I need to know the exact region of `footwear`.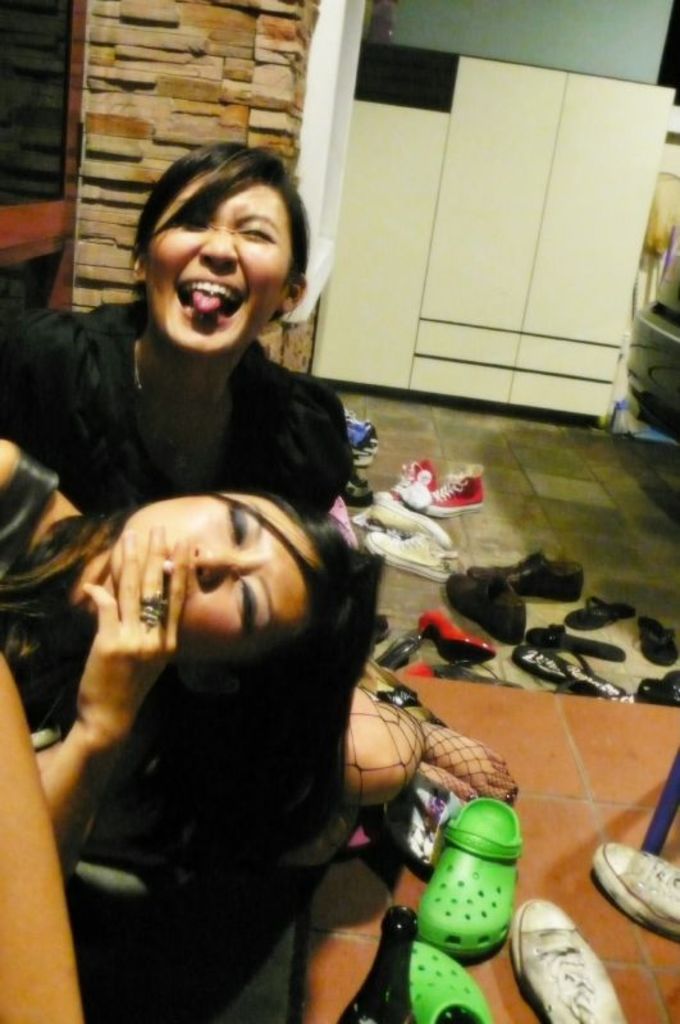
Region: 639:612:679:666.
